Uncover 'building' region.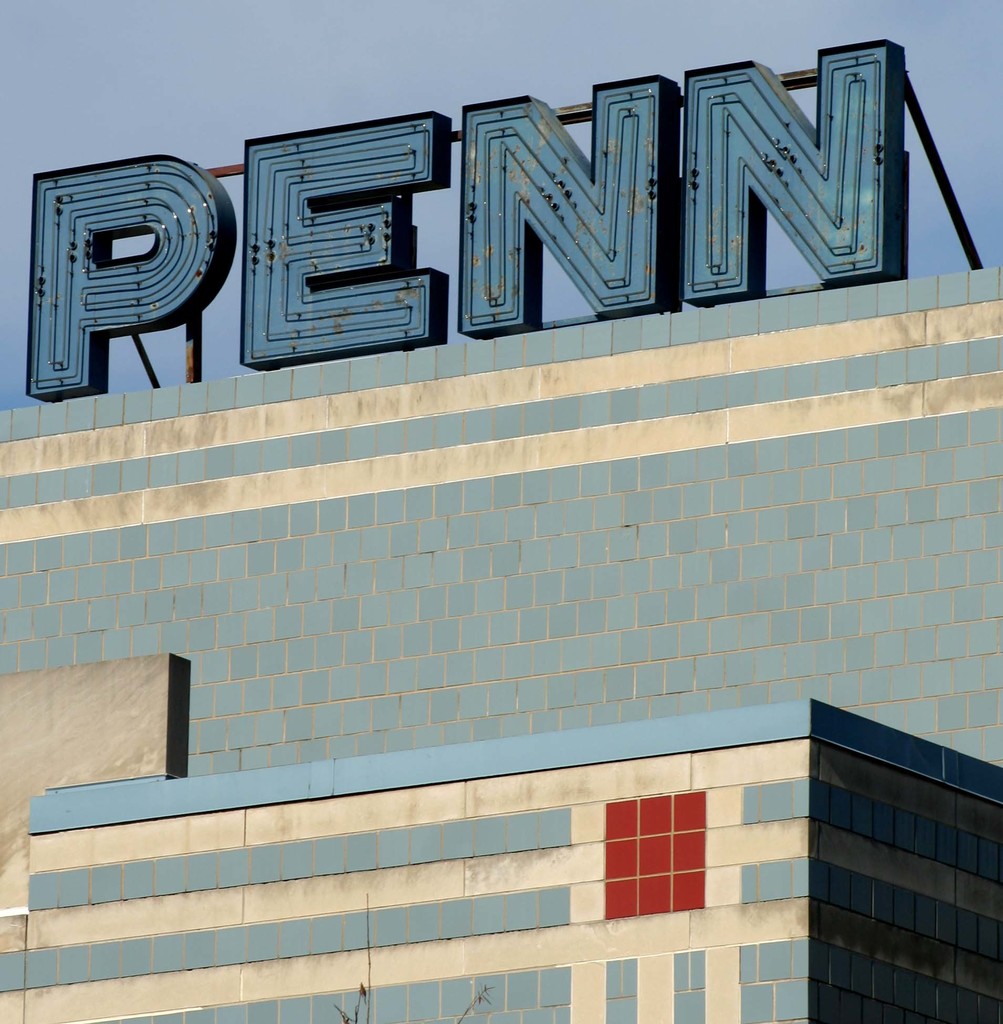
Uncovered: Rect(0, 265, 1002, 1023).
